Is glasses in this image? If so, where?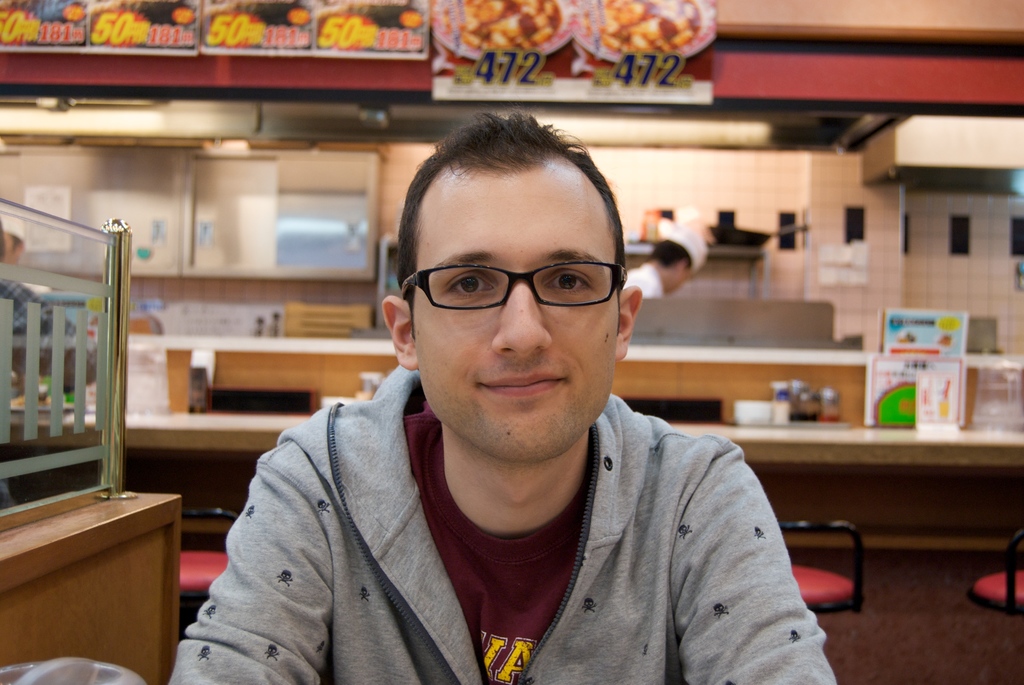
Yes, at 396/265/622/305.
